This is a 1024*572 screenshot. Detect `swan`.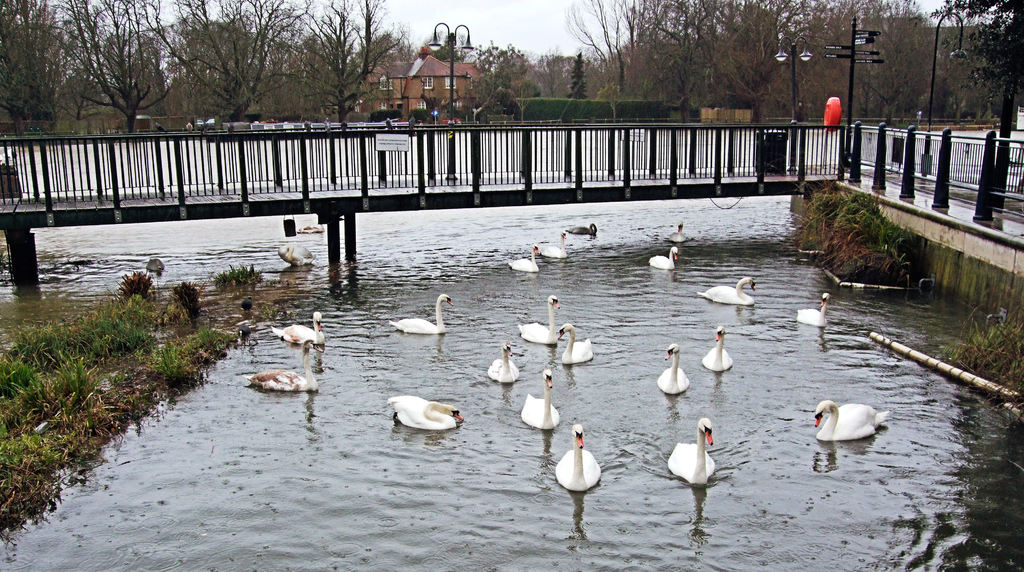
left=300, top=222, right=324, bottom=234.
